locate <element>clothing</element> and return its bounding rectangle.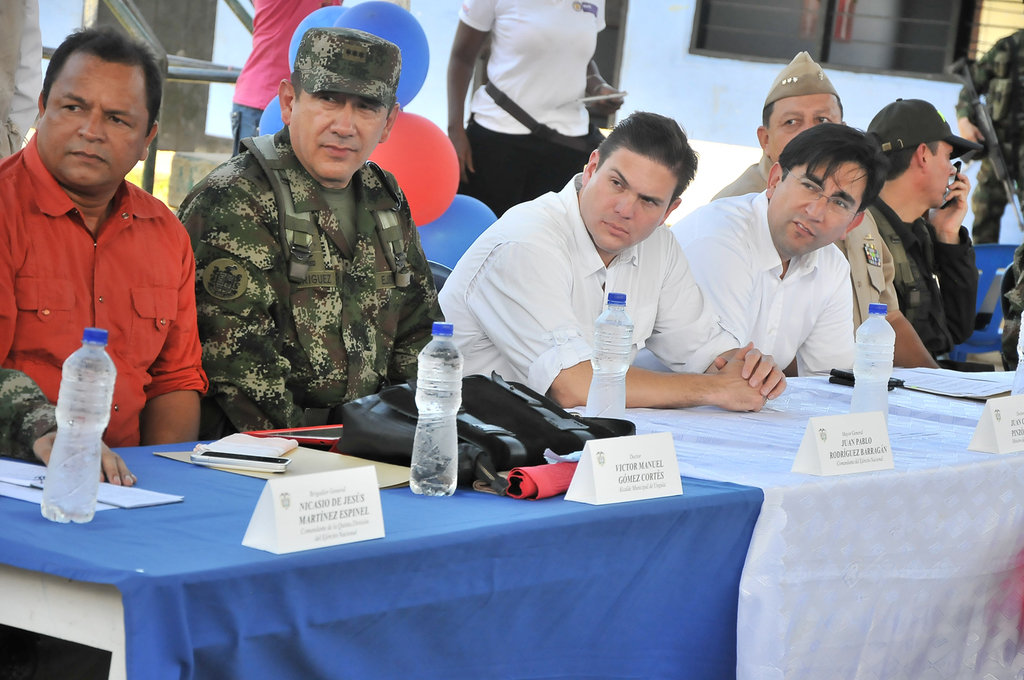
rect(434, 170, 739, 396).
